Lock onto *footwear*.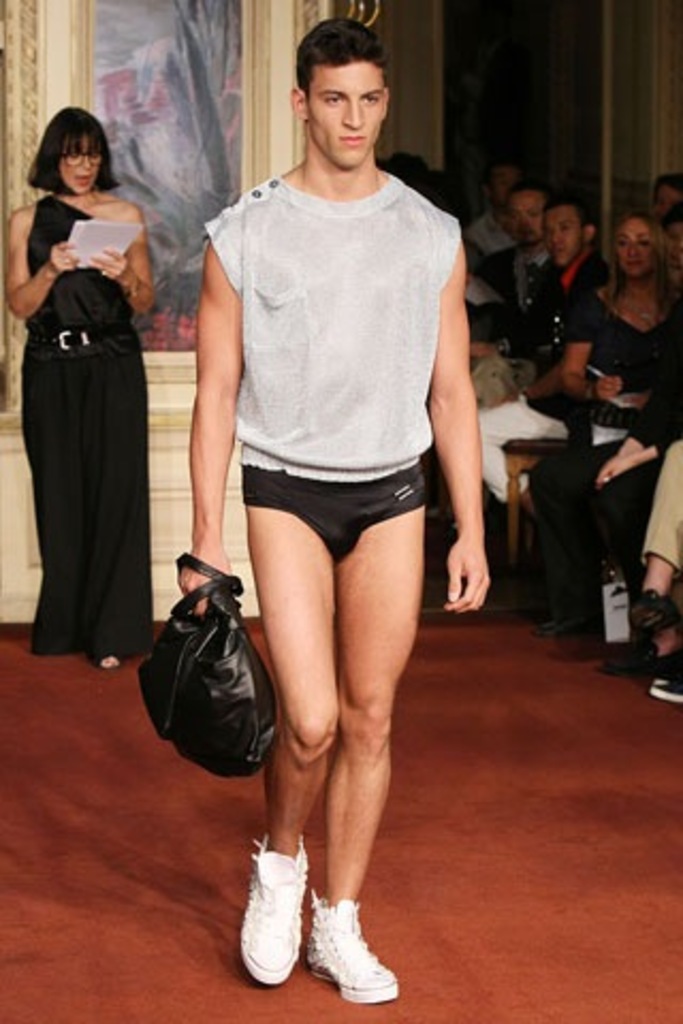
Locked: x1=649 y1=678 x2=681 y2=708.
